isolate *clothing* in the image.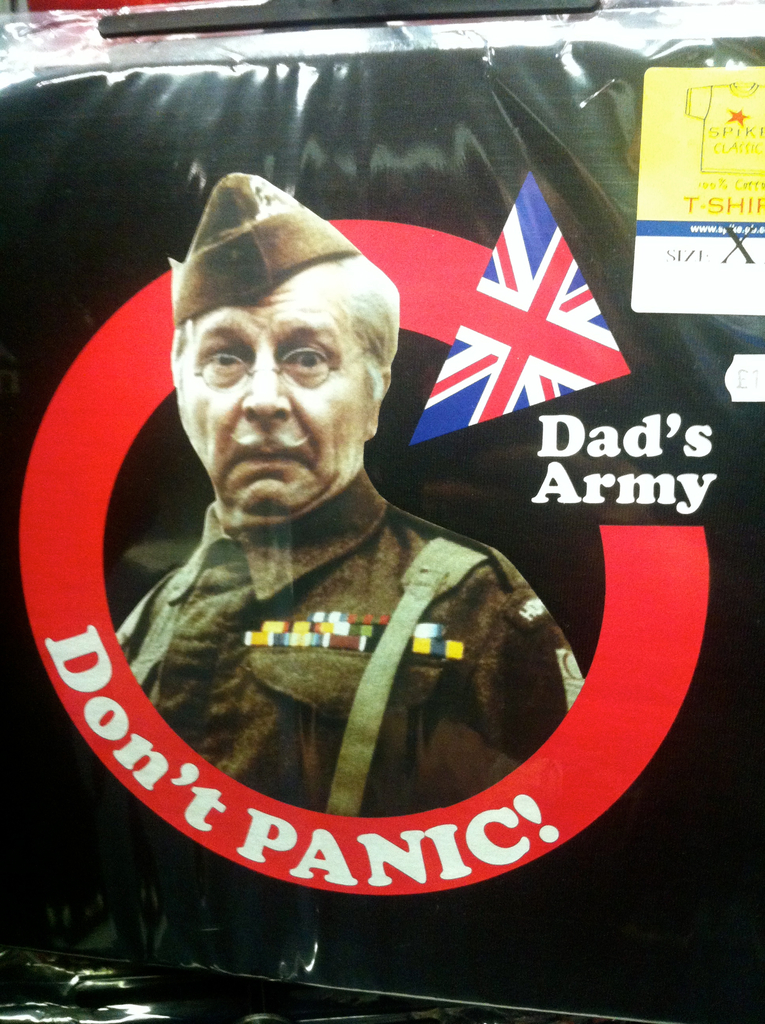
Isolated region: 102 481 588 821.
